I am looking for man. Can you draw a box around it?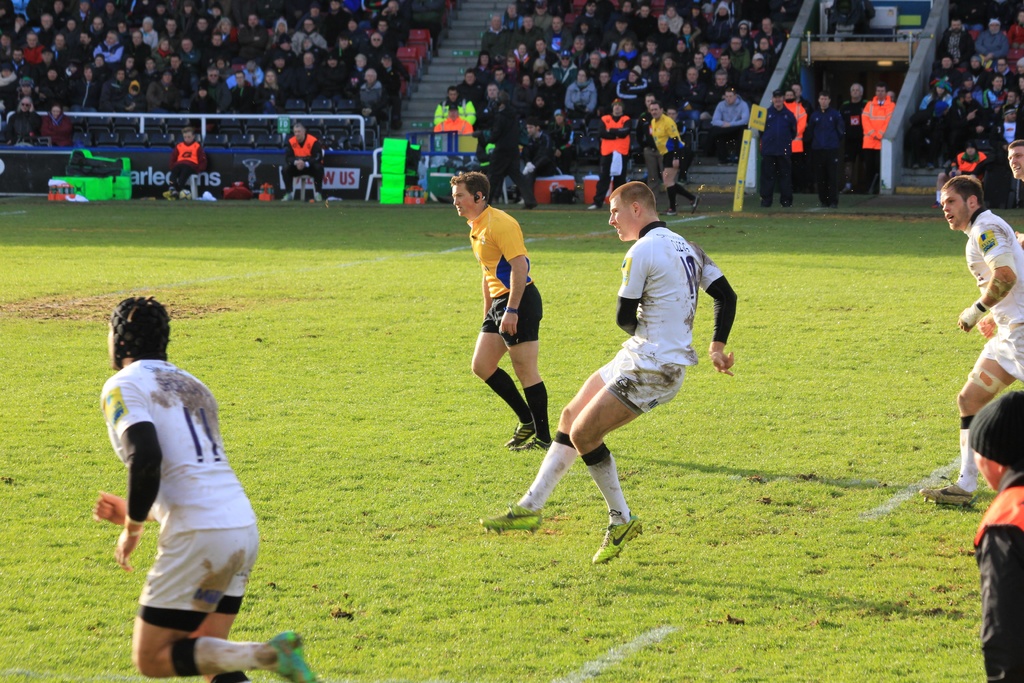
Sure, the bounding box is <bbox>355, 71, 388, 119</bbox>.
